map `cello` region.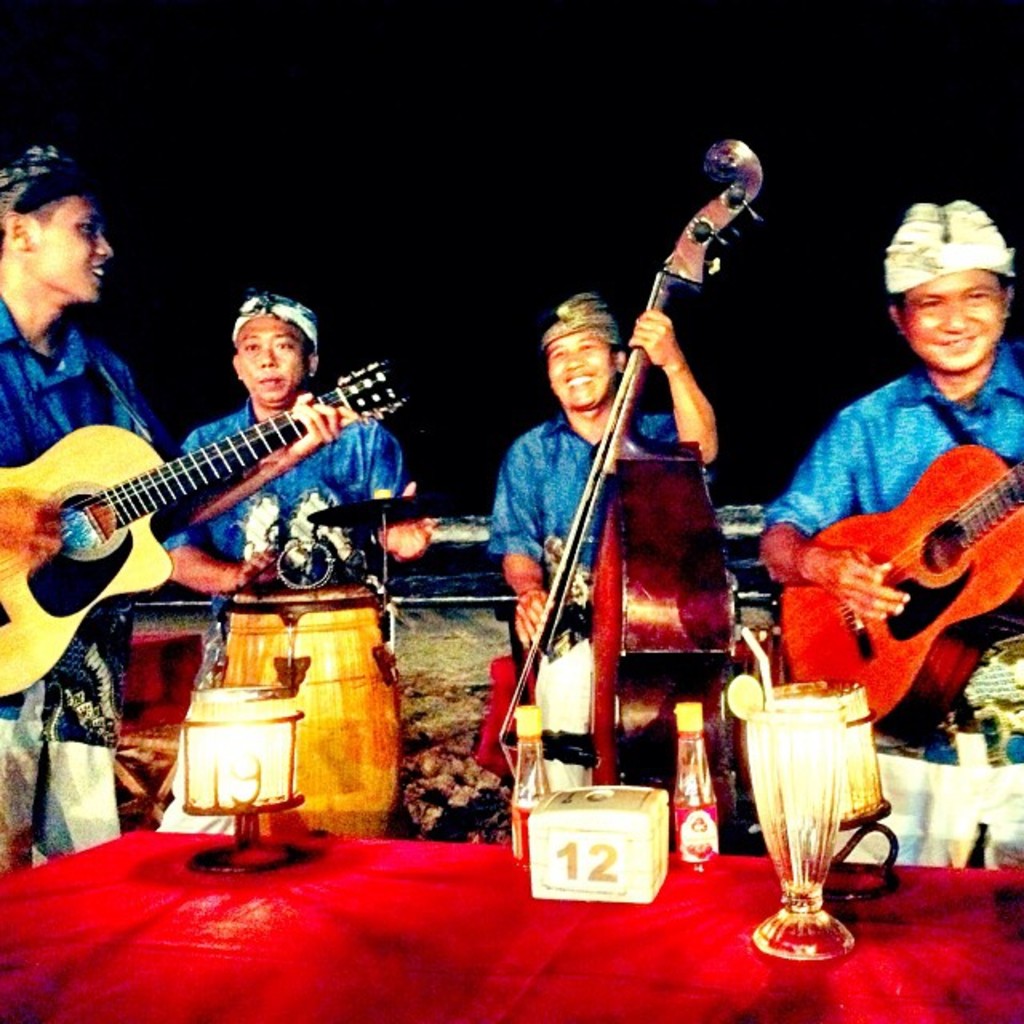
Mapped to box(493, 125, 762, 832).
